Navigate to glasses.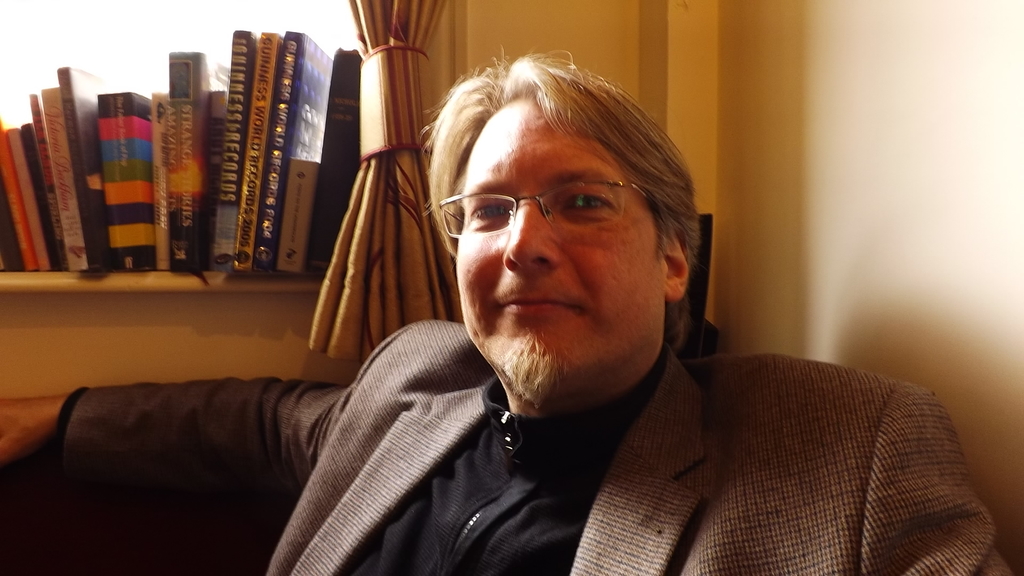
Navigation target: box(436, 180, 648, 239).
